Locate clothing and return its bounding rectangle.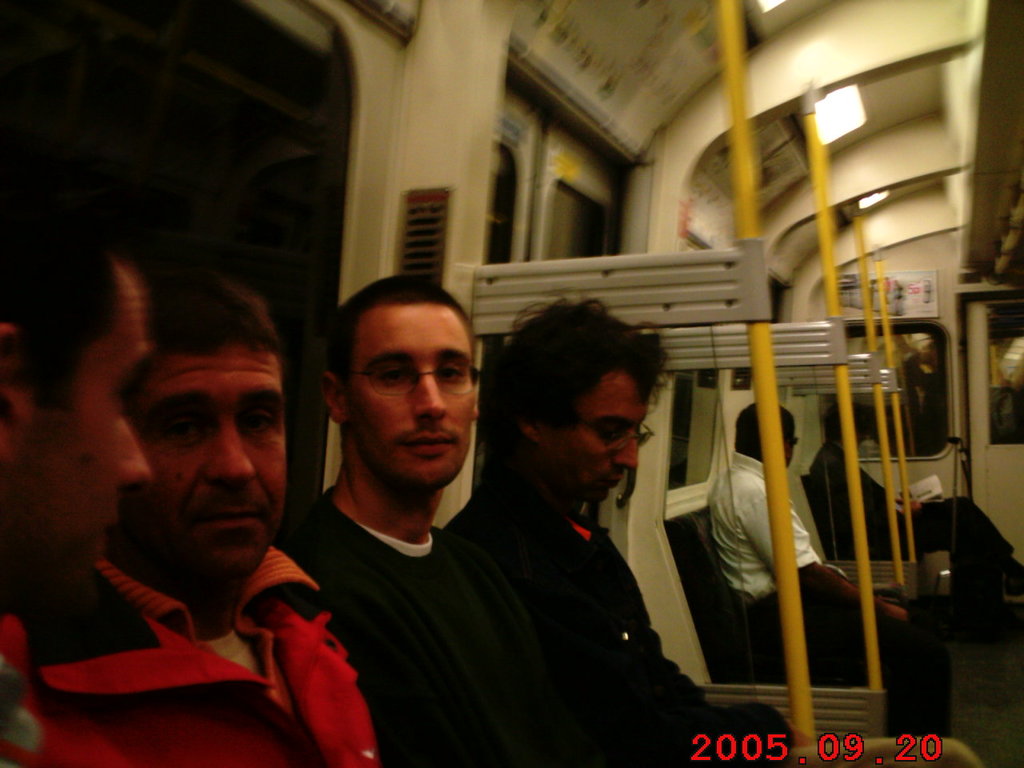
x1=447 y1=482 x2=794 y2=767.
